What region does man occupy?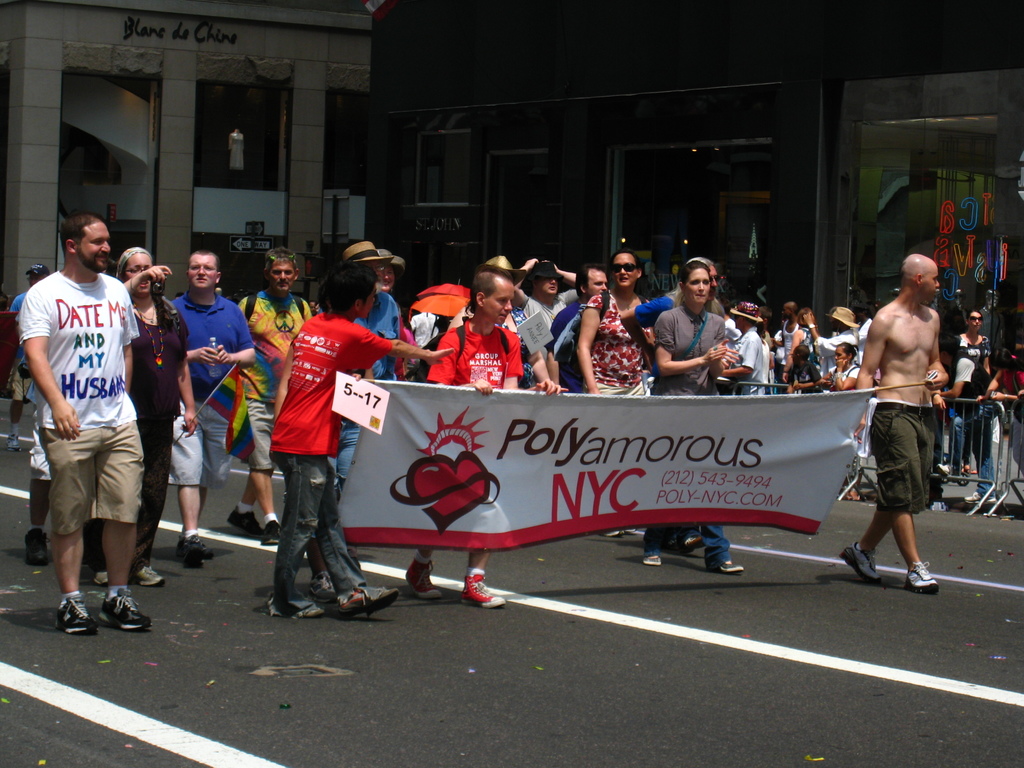
<region>347, 241, 401, 372</region>.
